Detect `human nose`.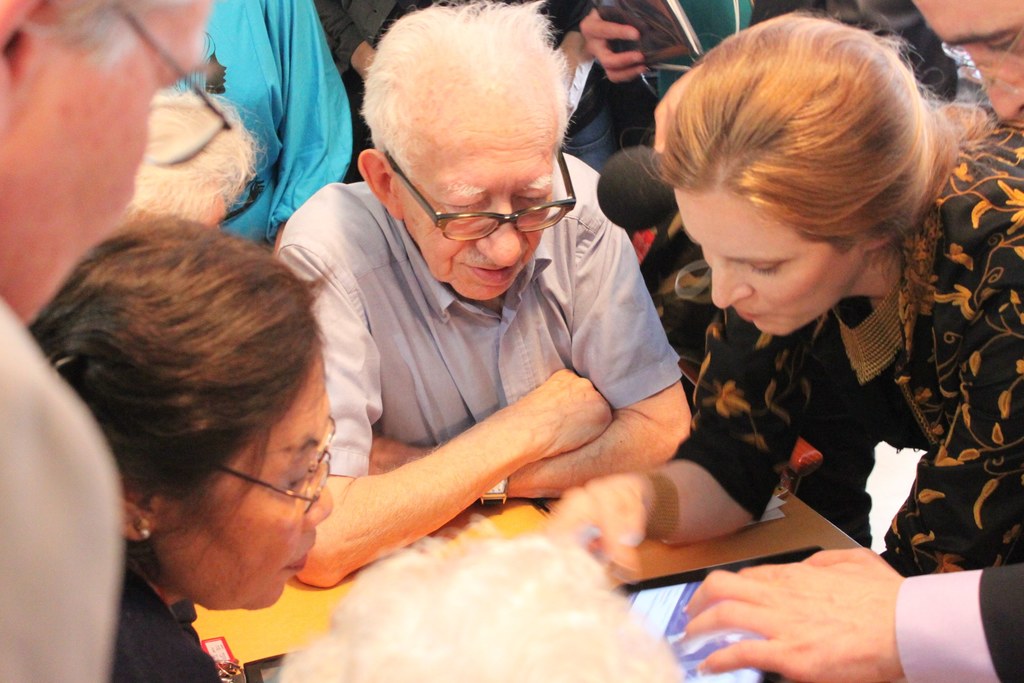
Detected at region(474, 198, 530, 267).
